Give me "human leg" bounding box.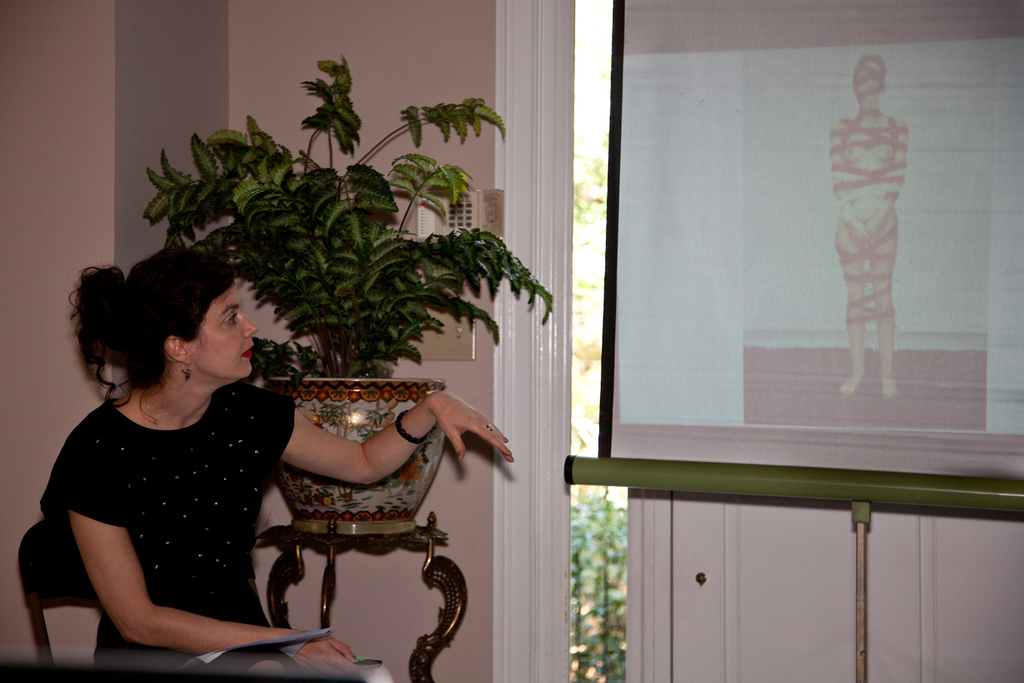
{"x1": 834, "y1": 217, "x2": 874, "y2": 393}.
